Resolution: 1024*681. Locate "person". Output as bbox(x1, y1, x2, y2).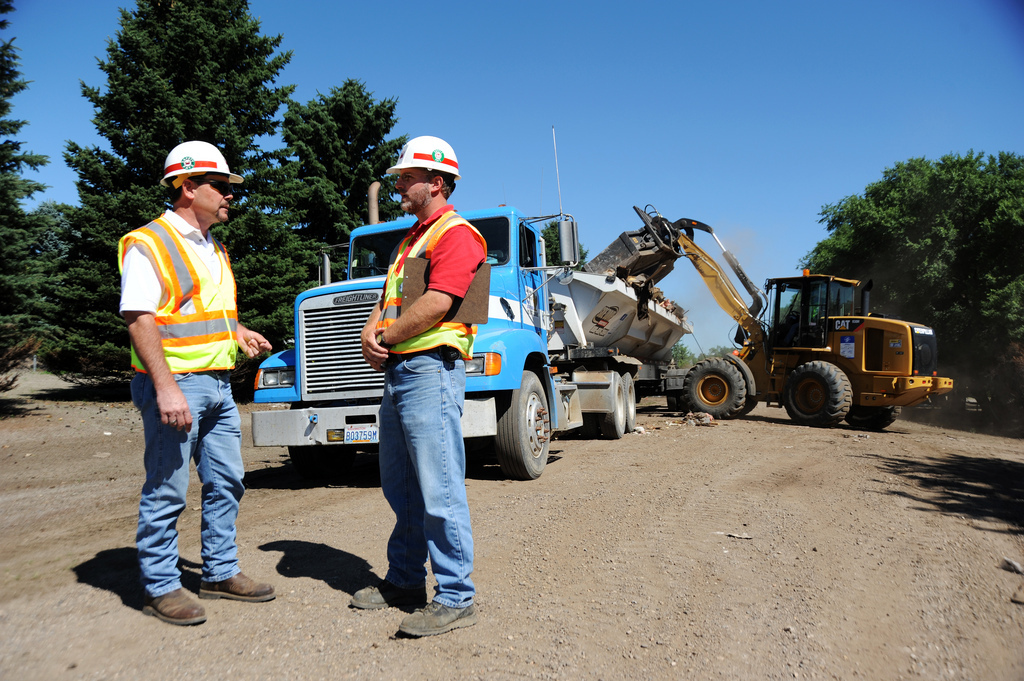
bbox(343, 132, 493, 643).
